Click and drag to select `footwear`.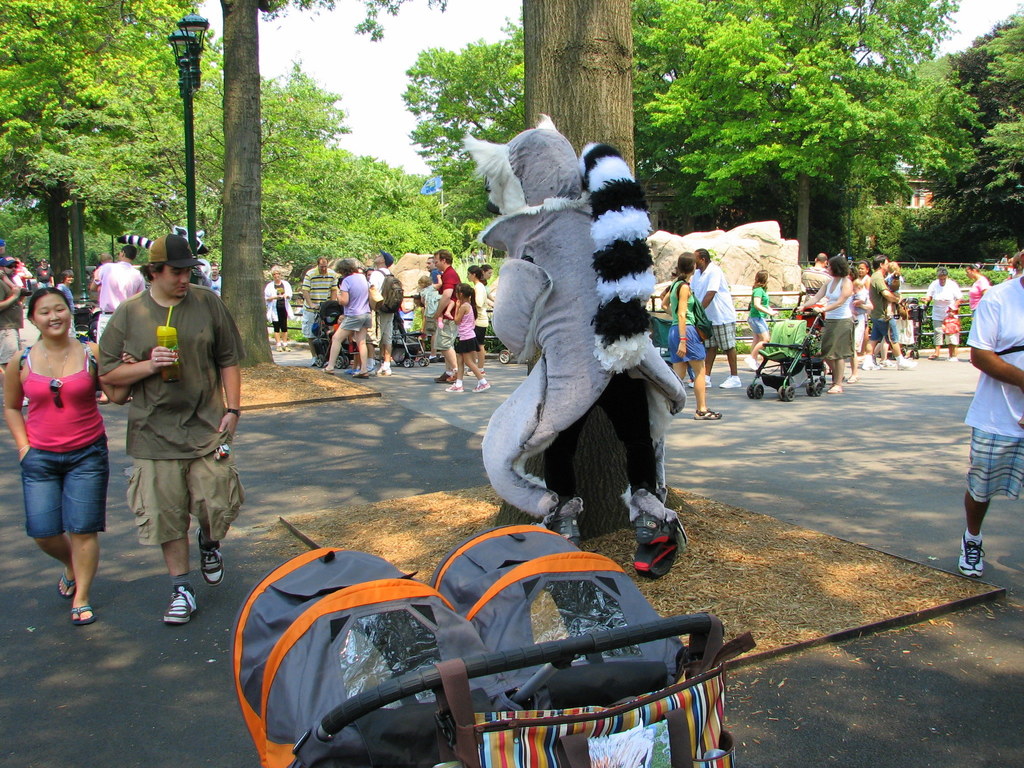
Selection: <region>719, 373, 742, 388</region>.
